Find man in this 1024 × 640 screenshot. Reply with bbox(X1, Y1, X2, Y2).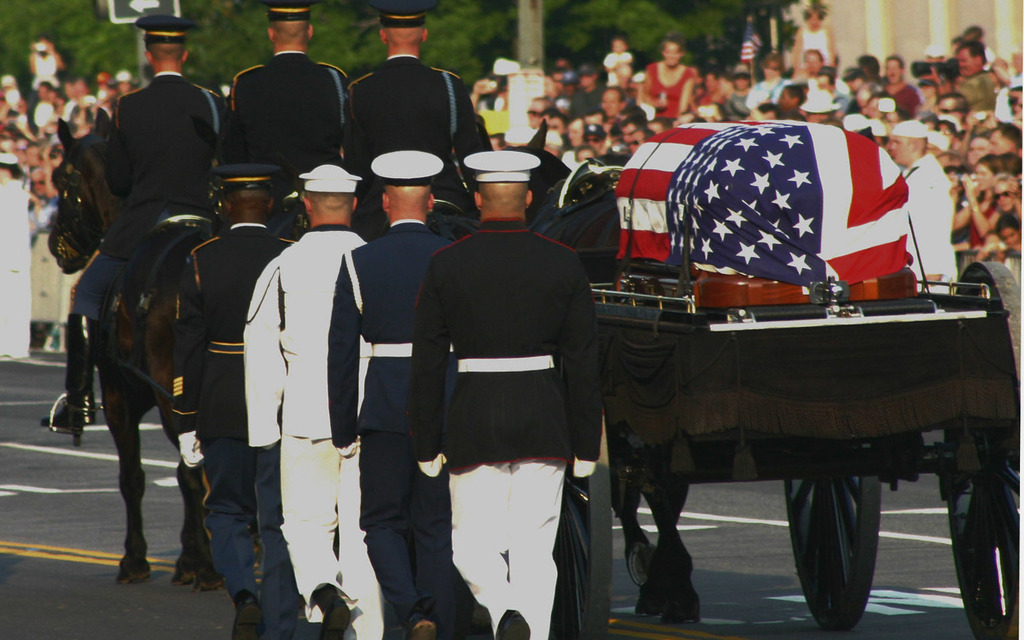
bbox(328, 147, 464, 639).
